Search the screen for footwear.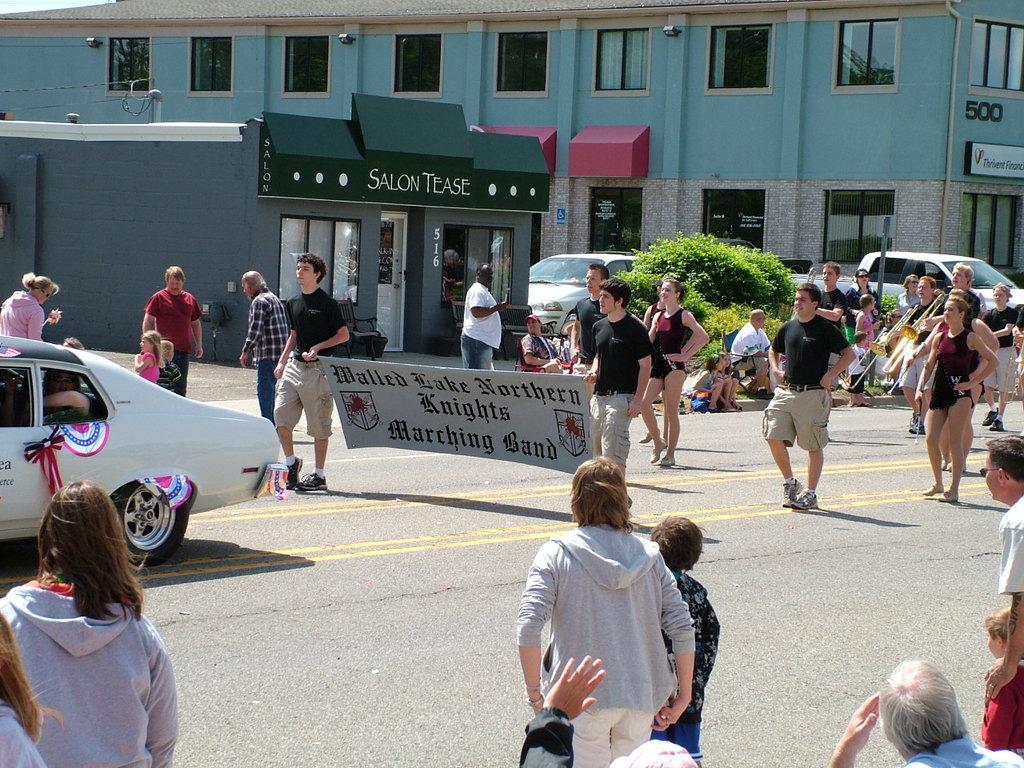
Found at <box>922,479,945,494</box>.
